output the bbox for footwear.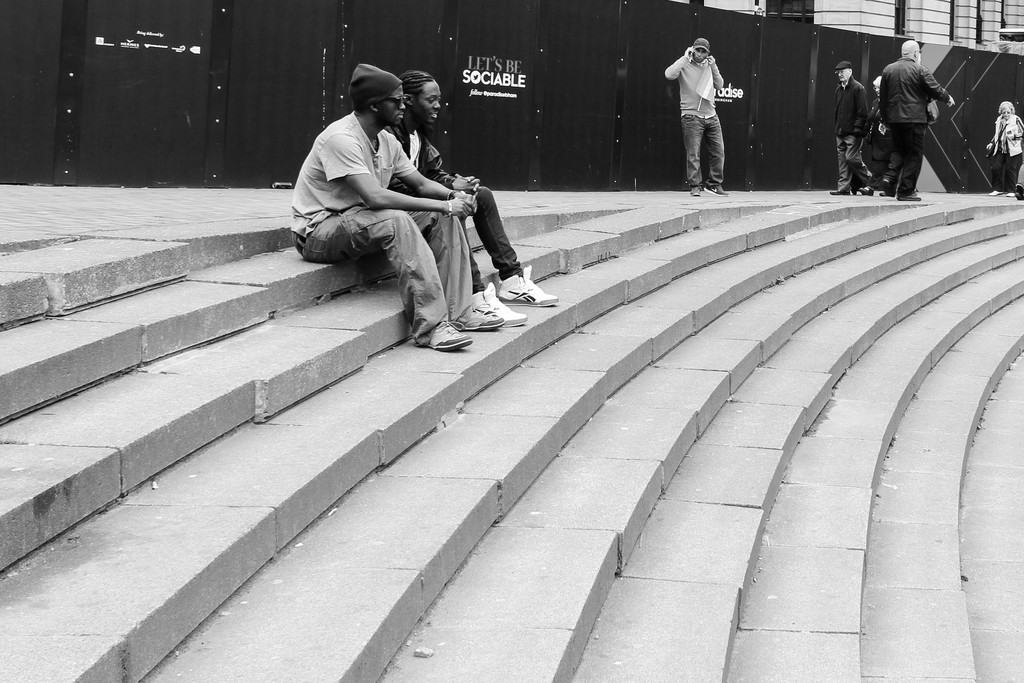
bbox=(1015, 192, 1023, 203).
